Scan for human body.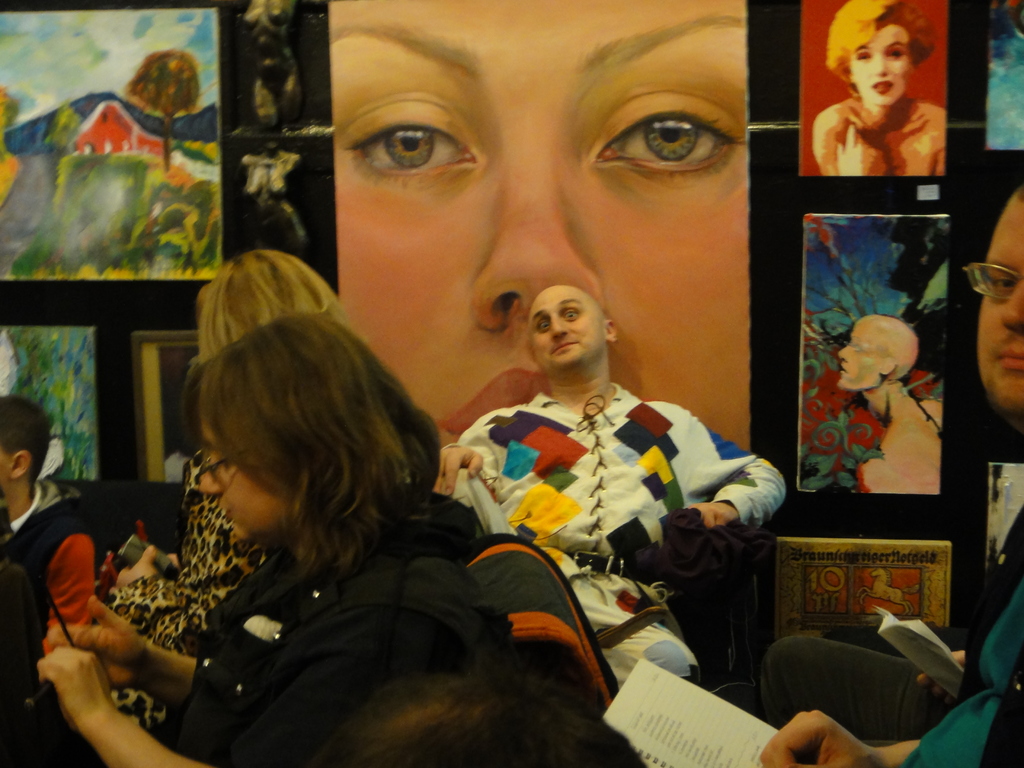
Scan result: locate(419, 270, 773, 675).
